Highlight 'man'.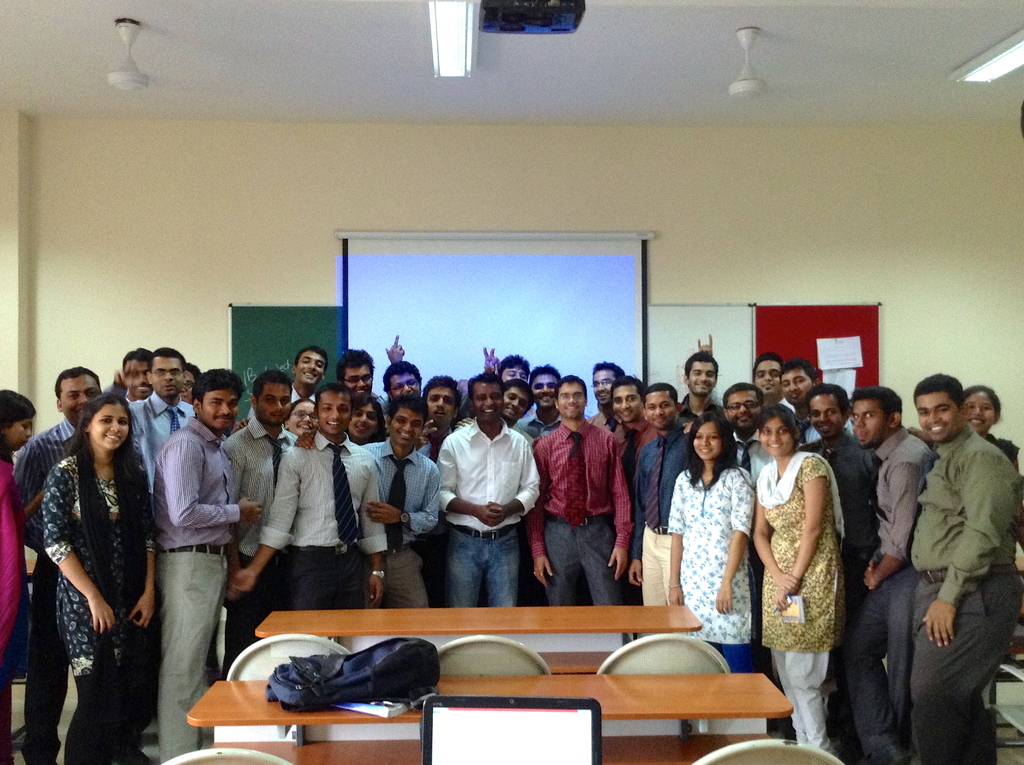
Highlighted region: <bbox>610, 374, 696, 500</bbox>.
